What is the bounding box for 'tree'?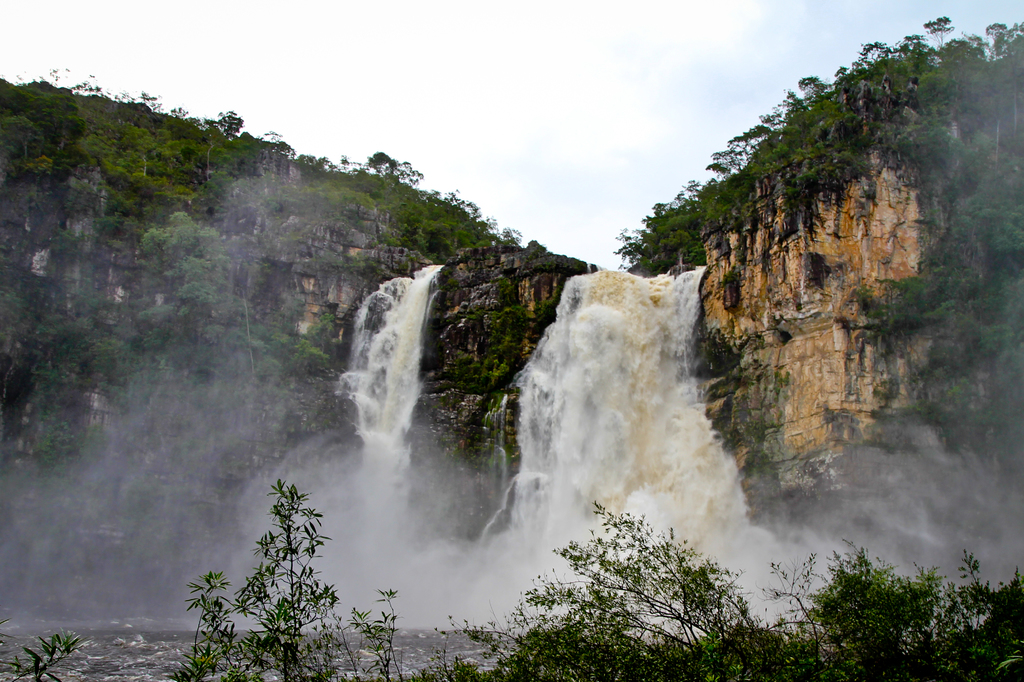
region(855, 39, 892, 67).
